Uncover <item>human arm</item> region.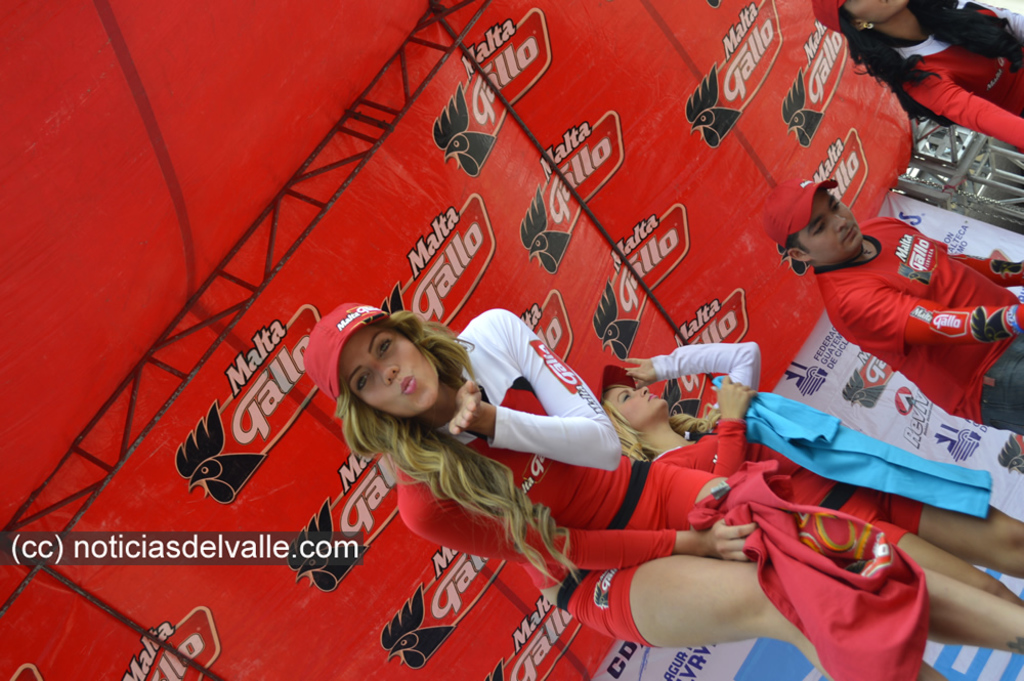
Uncovered: pyautogui.locateOnScreen(840, 281, 1023, 351).
